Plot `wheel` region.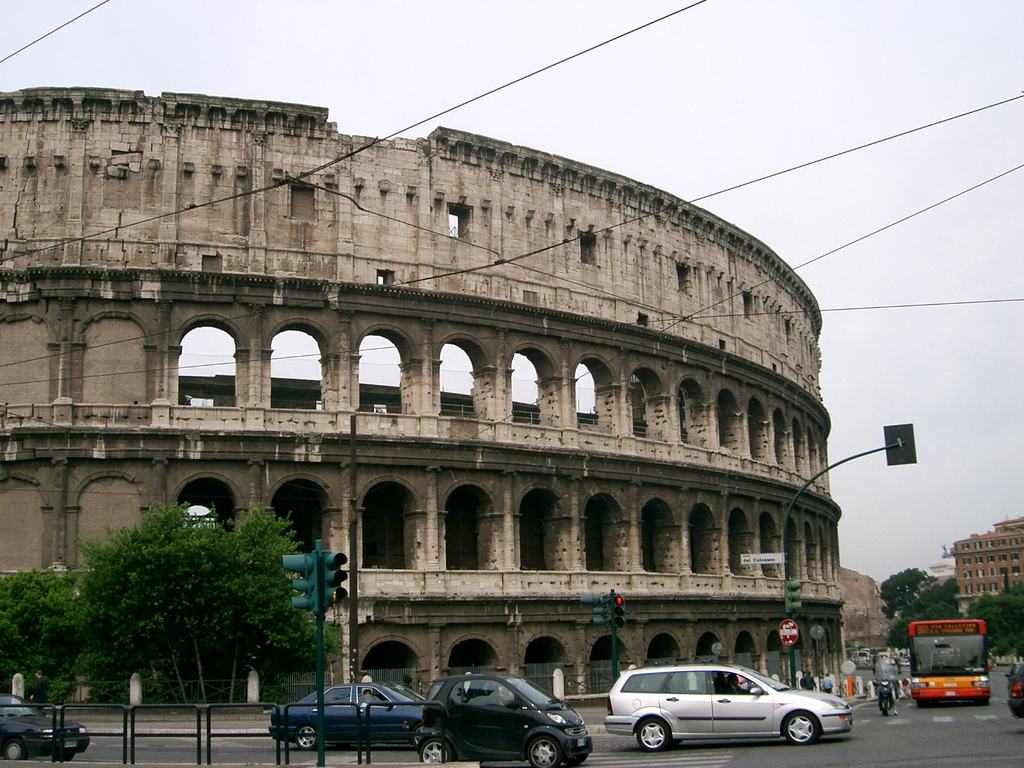
Plotted at [568, 755, 588, 767].
